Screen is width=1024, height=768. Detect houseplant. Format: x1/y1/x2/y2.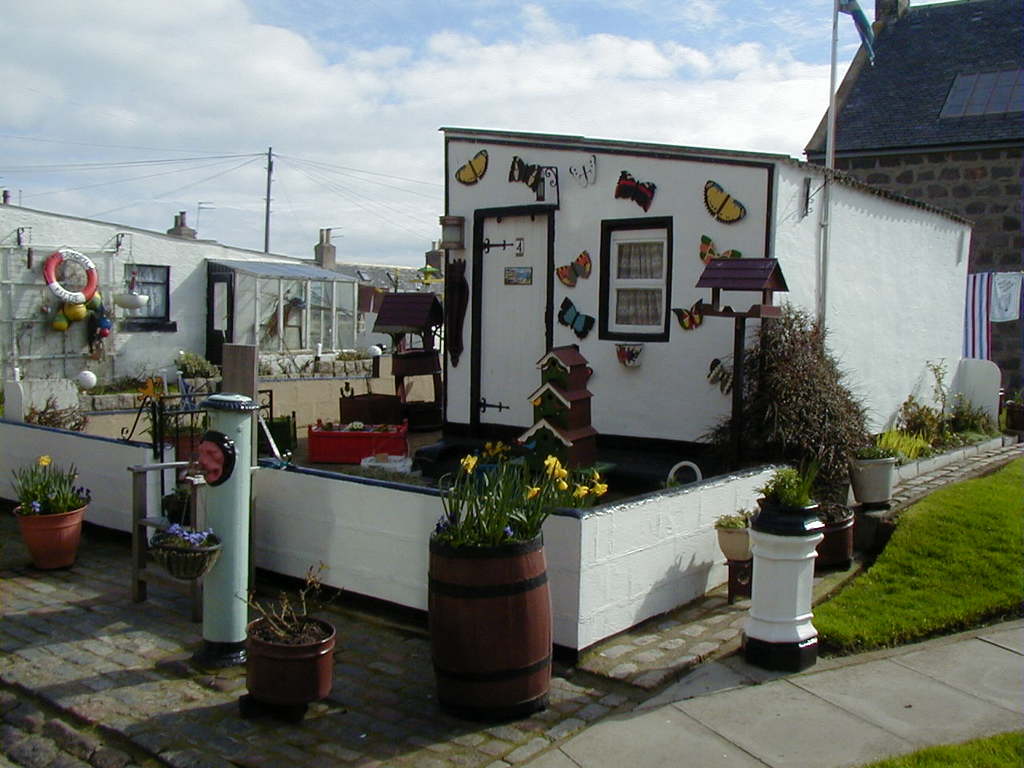
5/447/93/569.
